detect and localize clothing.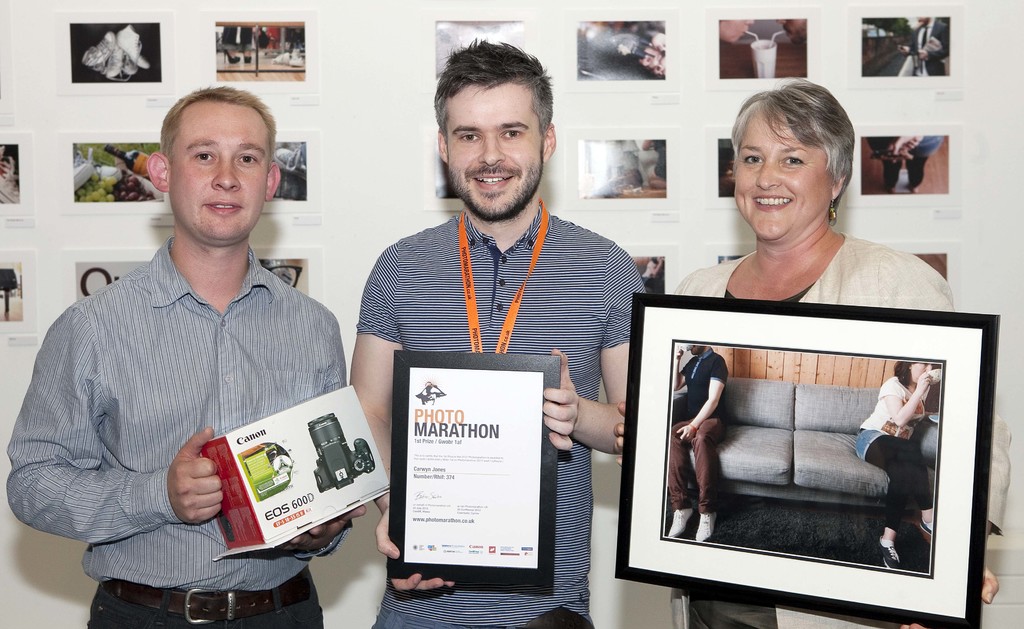
Localized at [x1=668, y1=352, x2=729, y2=507].
